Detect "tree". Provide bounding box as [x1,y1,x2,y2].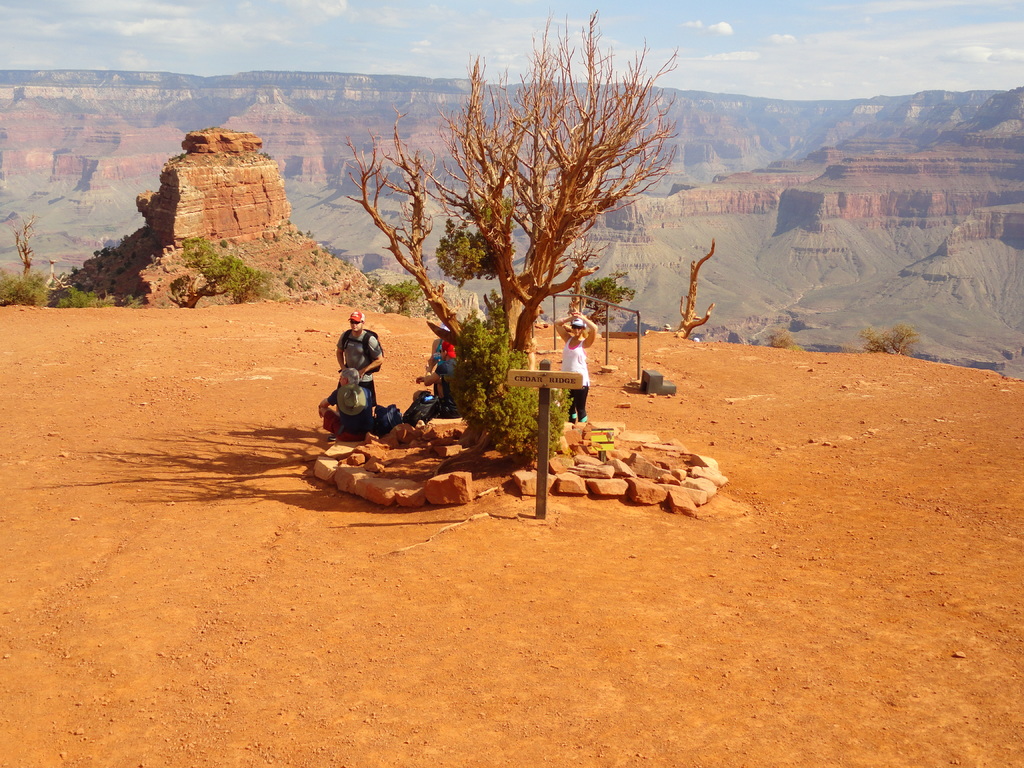
[376,6,685,451].
